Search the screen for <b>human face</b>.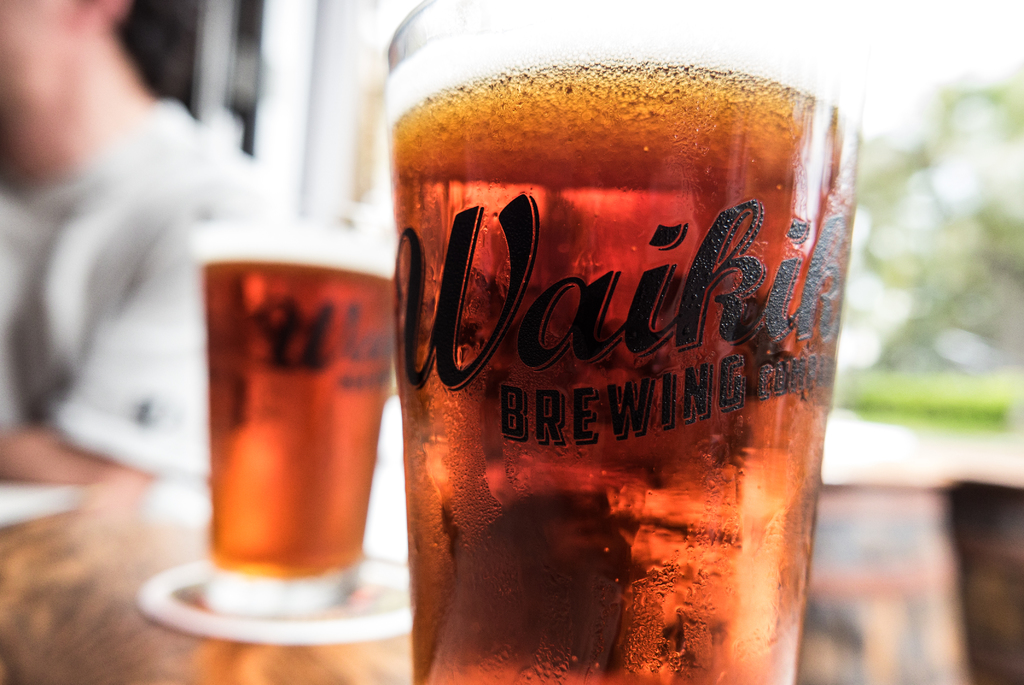
Found at 0, 0, 95, 110.
